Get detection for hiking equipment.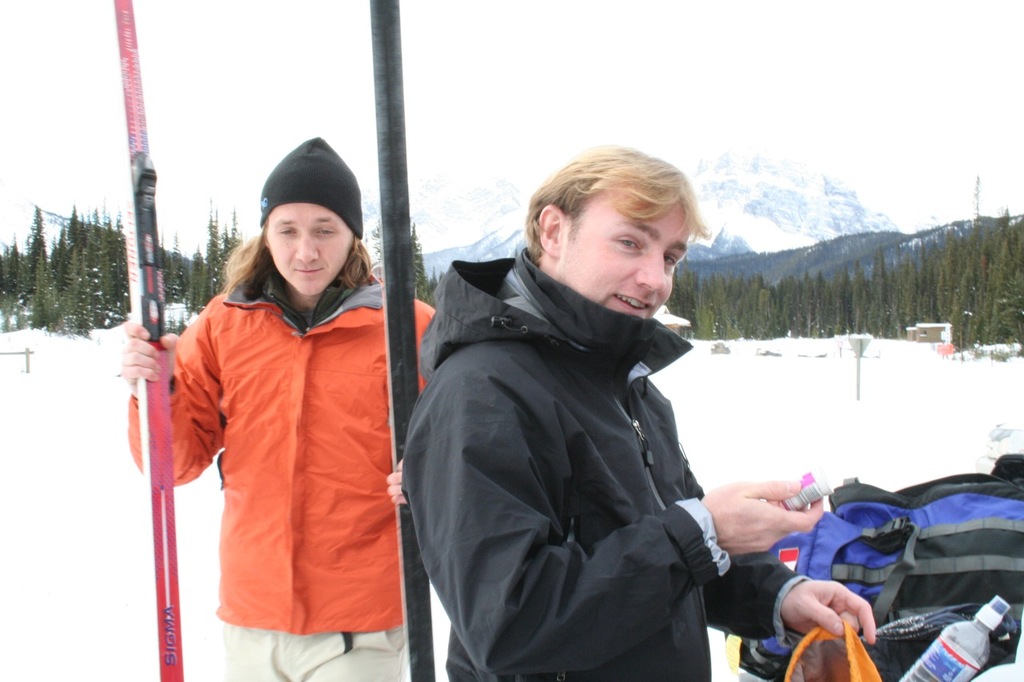
Detection: locate(74, 261, 470, 642).
